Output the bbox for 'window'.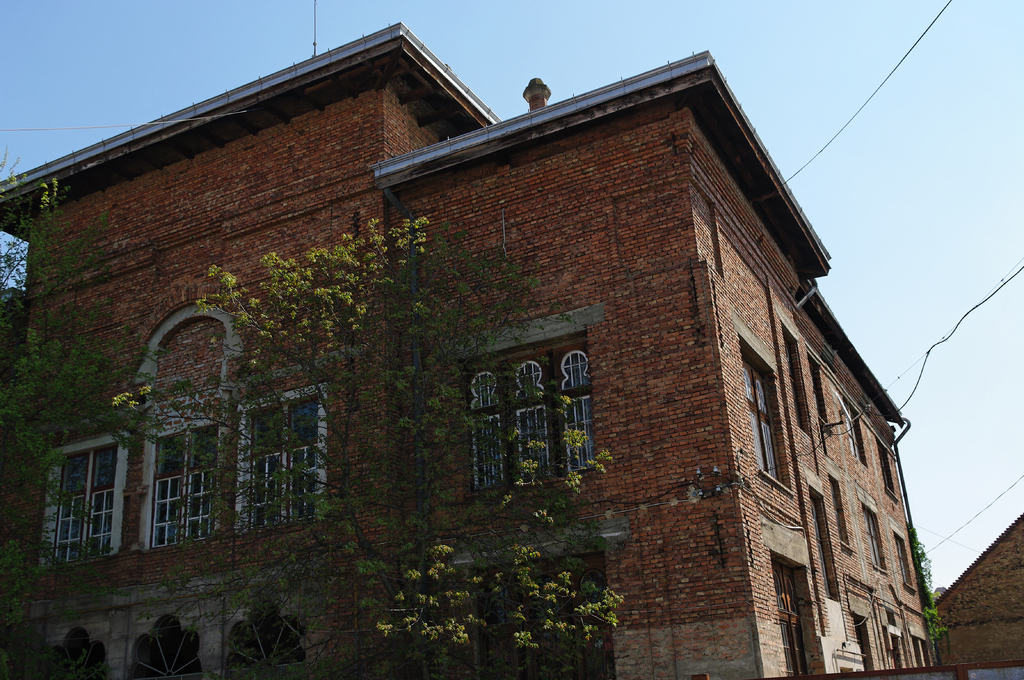
[x1=913, y1=635, x2=935, y2=665].
